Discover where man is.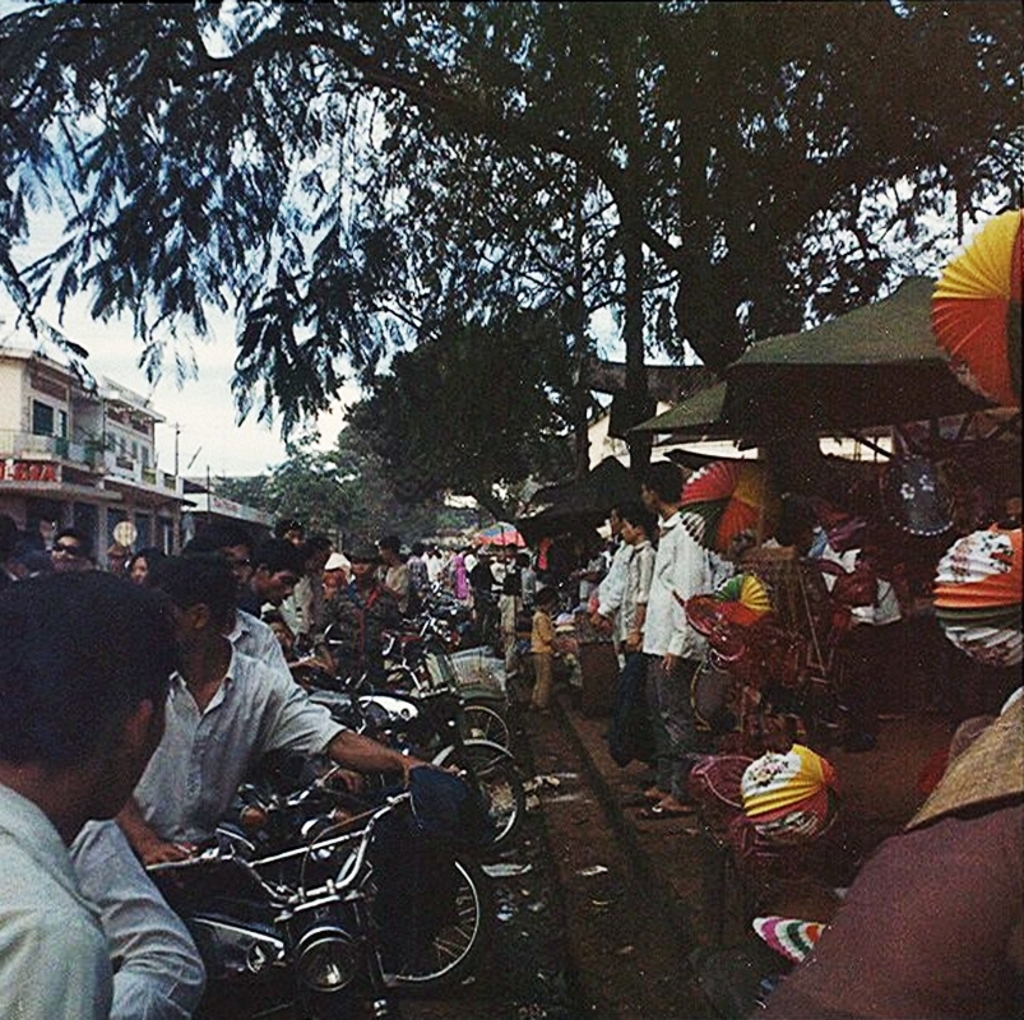
Discovered at <bbox>592, 488, 629, 672</bbox>.
